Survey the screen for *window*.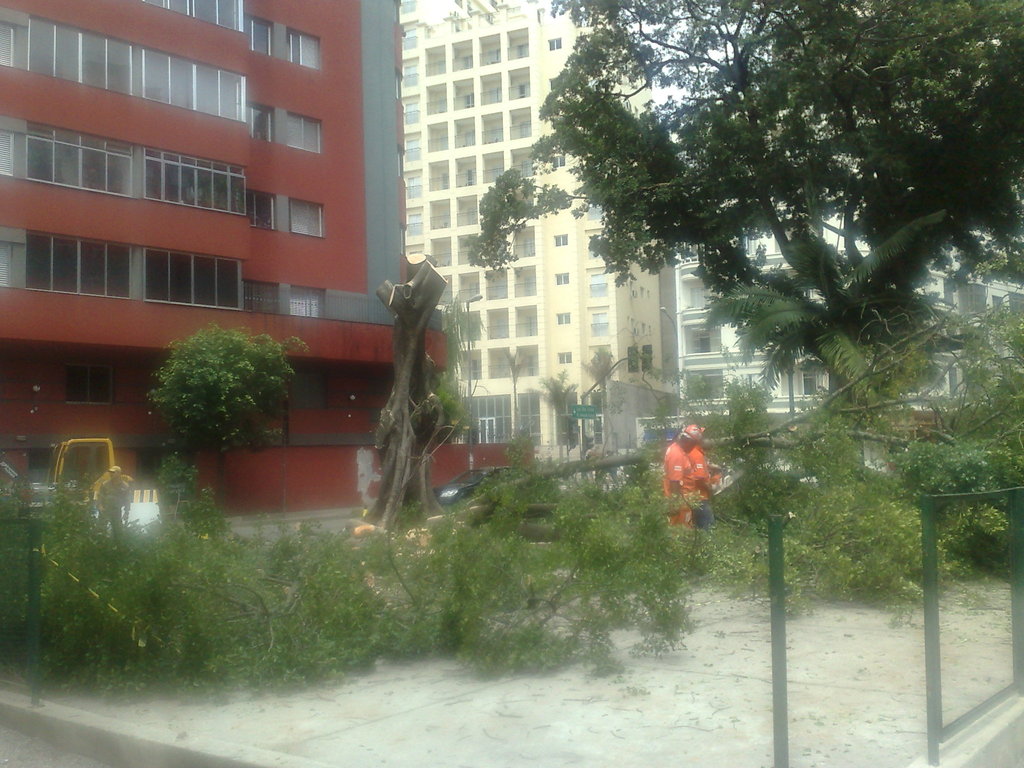
Survey found: bbox=(29, 125, 134, 199).
